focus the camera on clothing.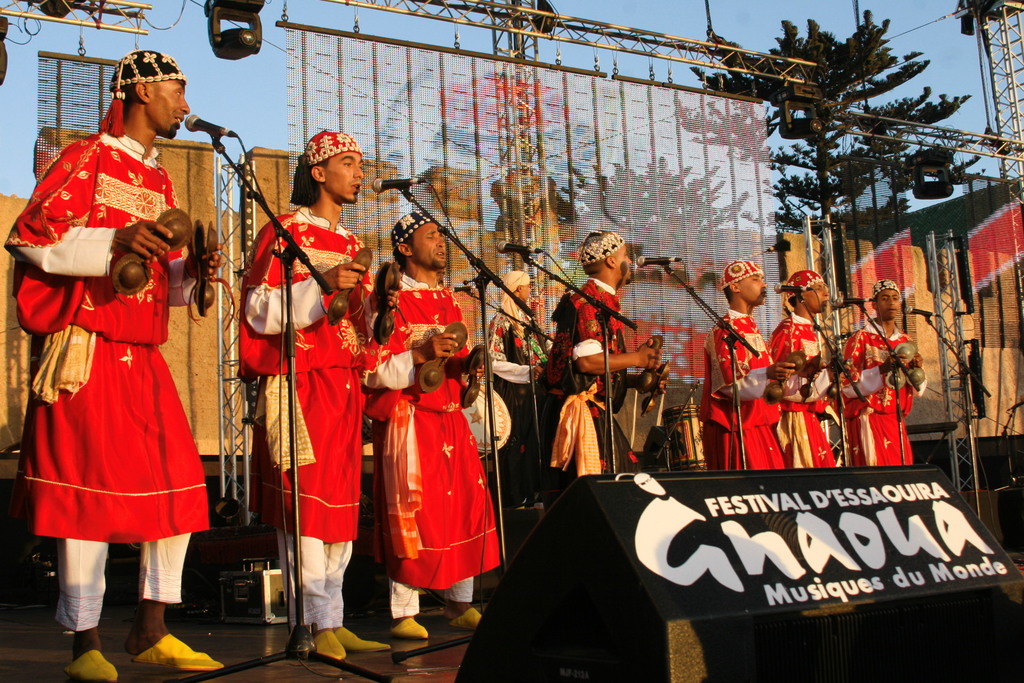
Focus region: [551,273,626,480].
